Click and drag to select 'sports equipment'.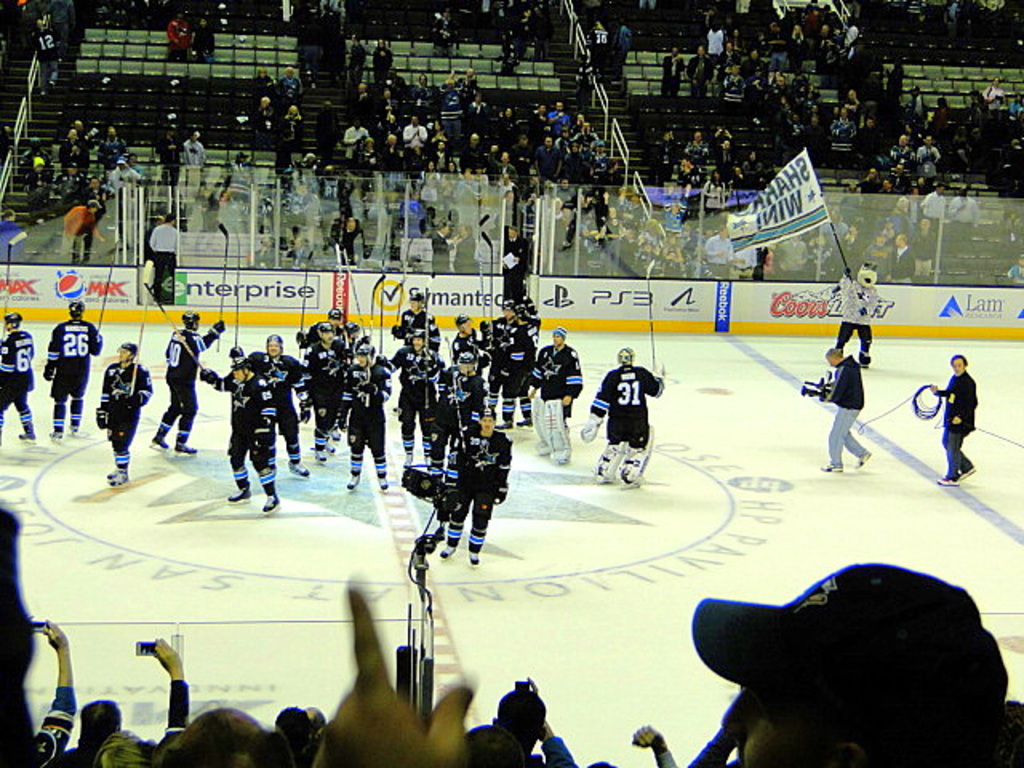
Selection: 528 398 546 438.
